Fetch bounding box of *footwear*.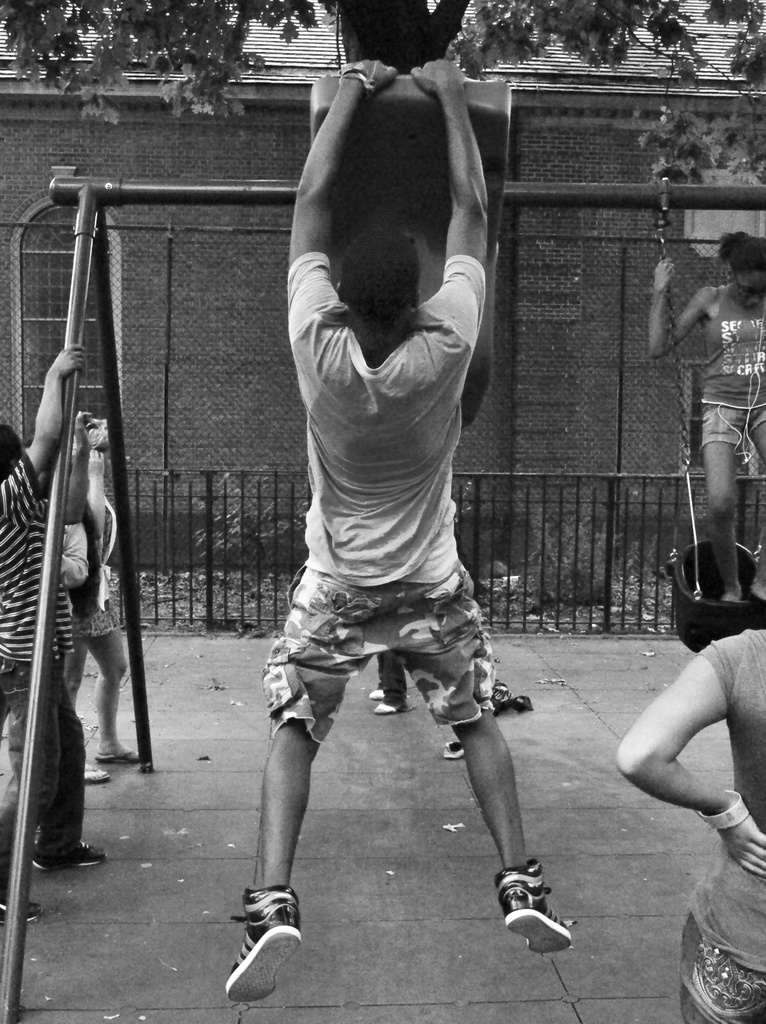
Bbox: (left=32, top=832, right=117, bottom=874).
